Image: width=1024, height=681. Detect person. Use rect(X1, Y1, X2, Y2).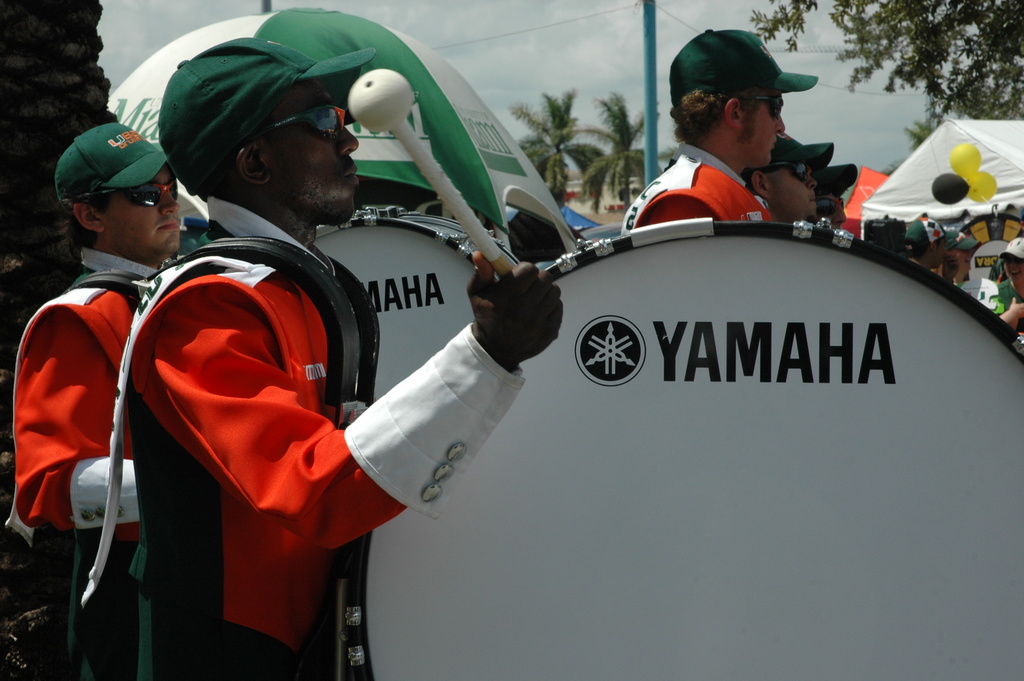
rect(747, 127, 822, 227).
